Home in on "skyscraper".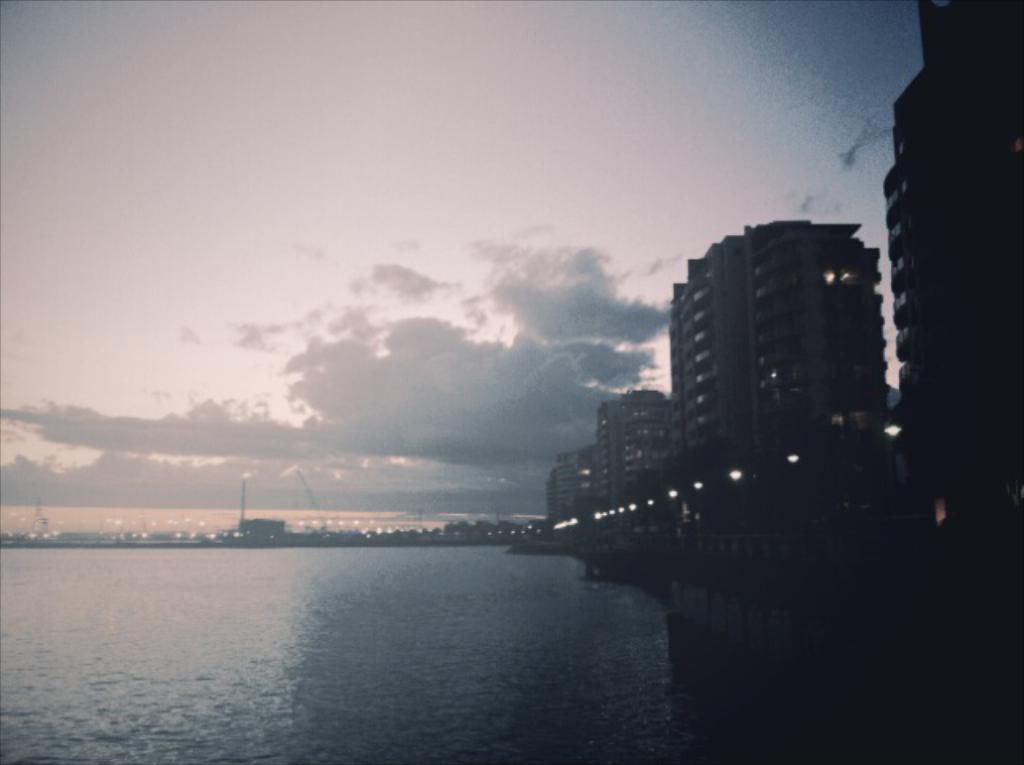
Homed in at {"left": 666, "top": 216, "right": 894, "bottom": 555}.
